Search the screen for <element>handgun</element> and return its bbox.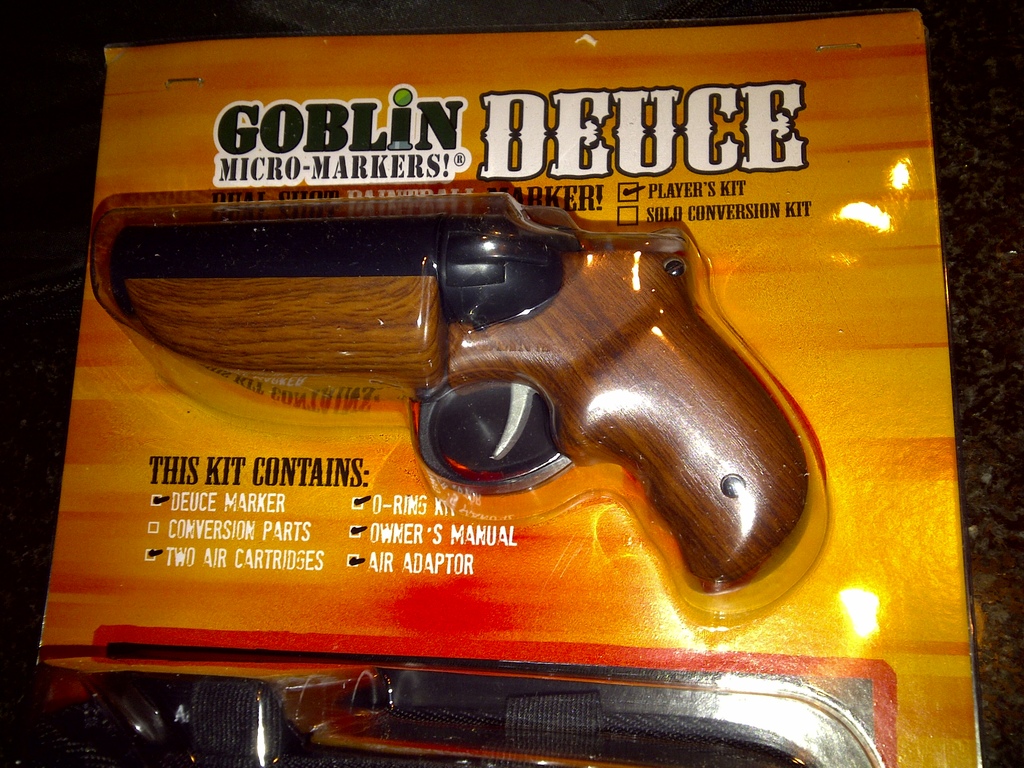
Found: crop(111, 228, 806, 591).
